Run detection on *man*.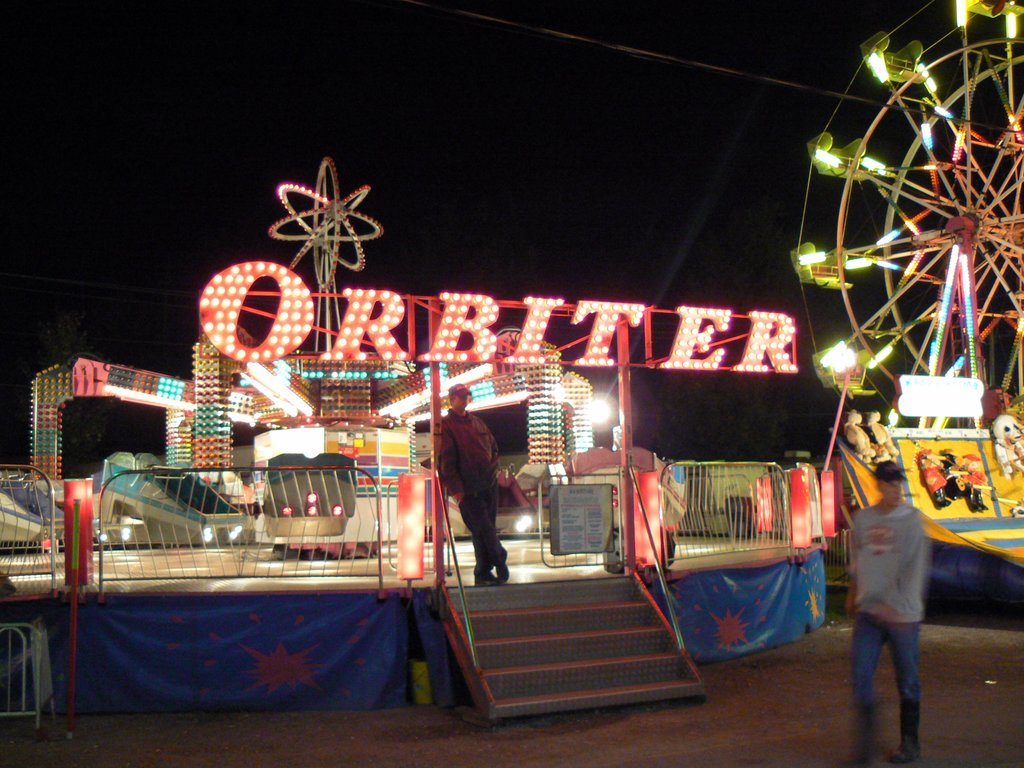
Result: box=[435, 381, 509, 586].
